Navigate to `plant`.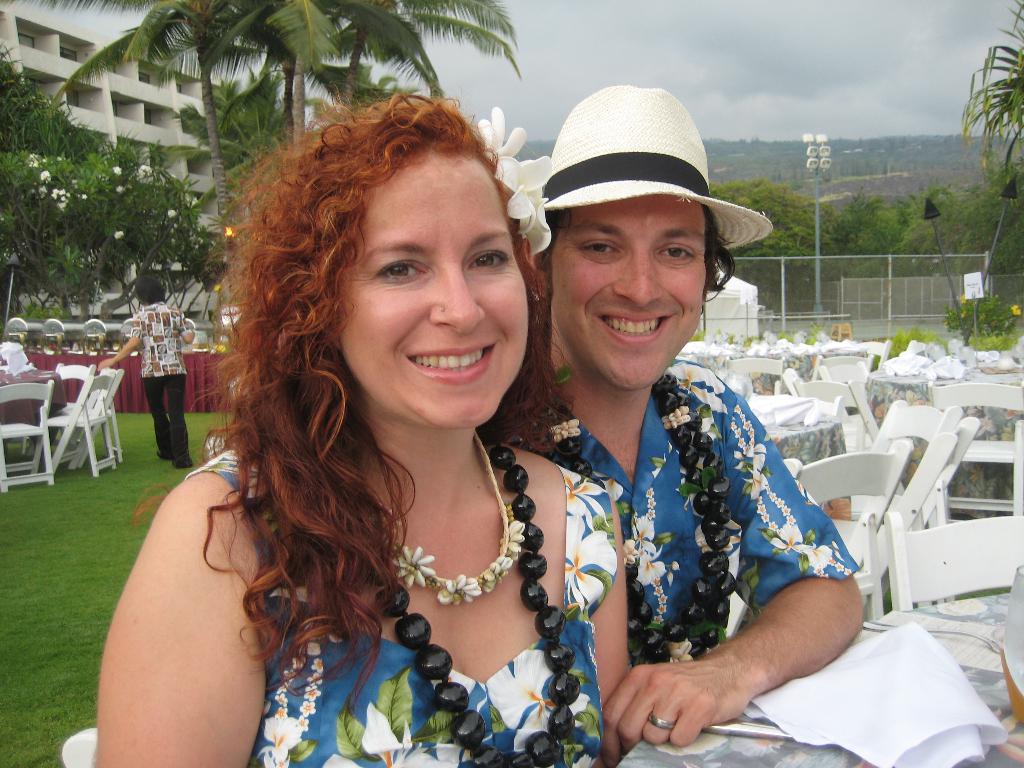
Navigation target: Rect(940, 282, 1023, 351).
